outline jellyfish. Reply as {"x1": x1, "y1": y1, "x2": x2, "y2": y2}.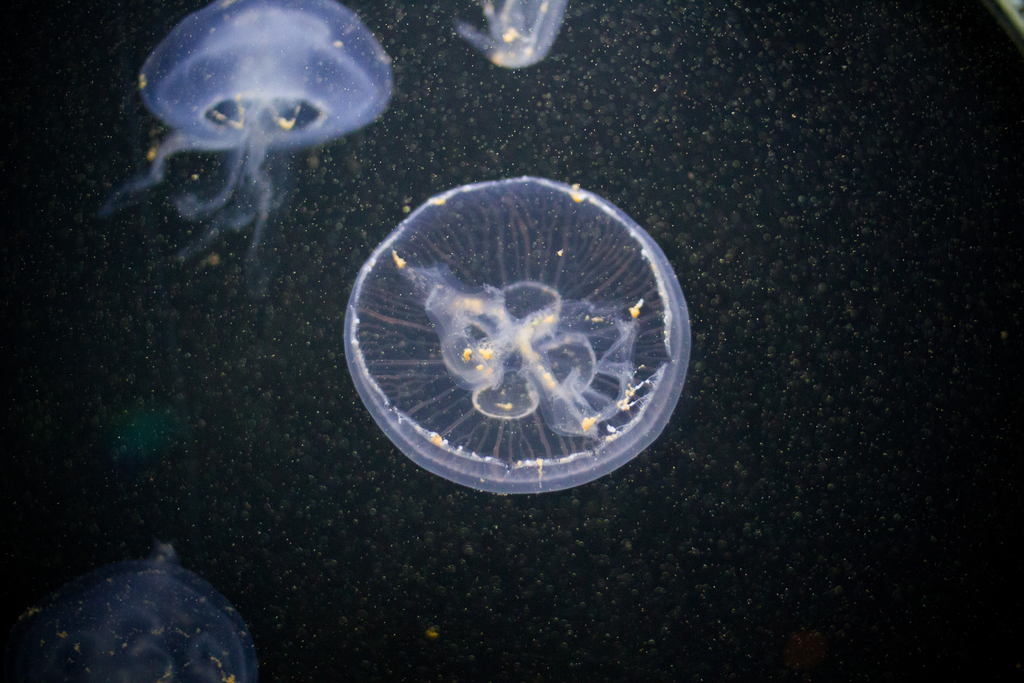
{"x1": 93, "y1": 0, "x2": 390, "y2": 247}.
